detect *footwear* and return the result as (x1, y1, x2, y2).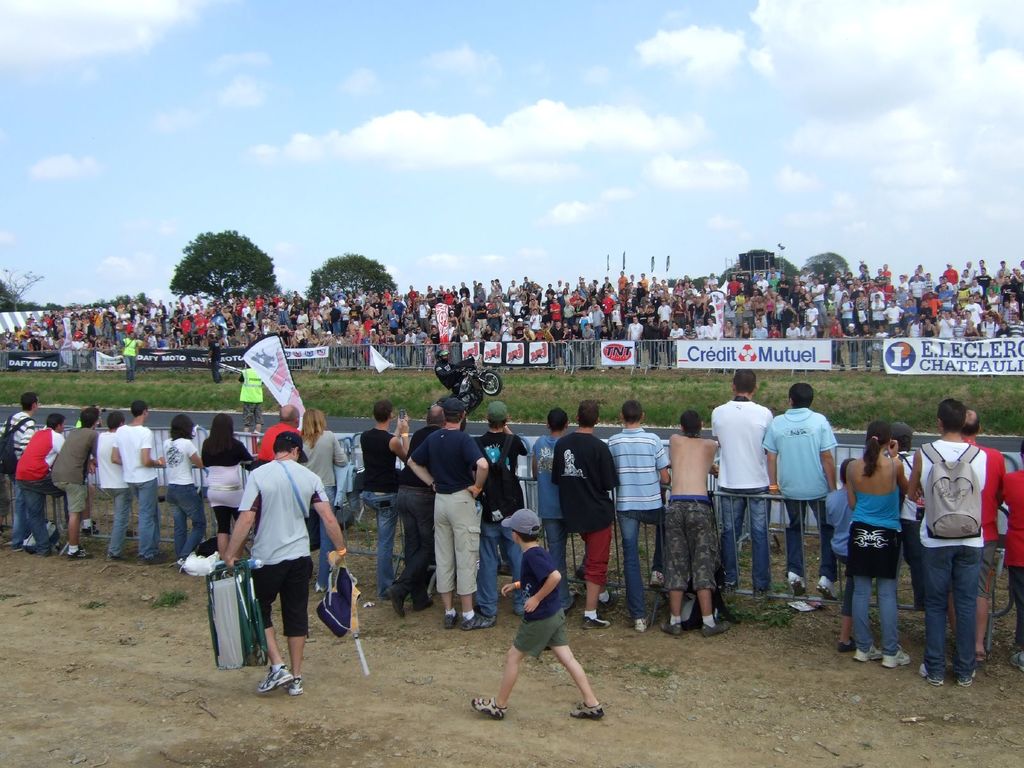
(470, 691, 506, 723).
